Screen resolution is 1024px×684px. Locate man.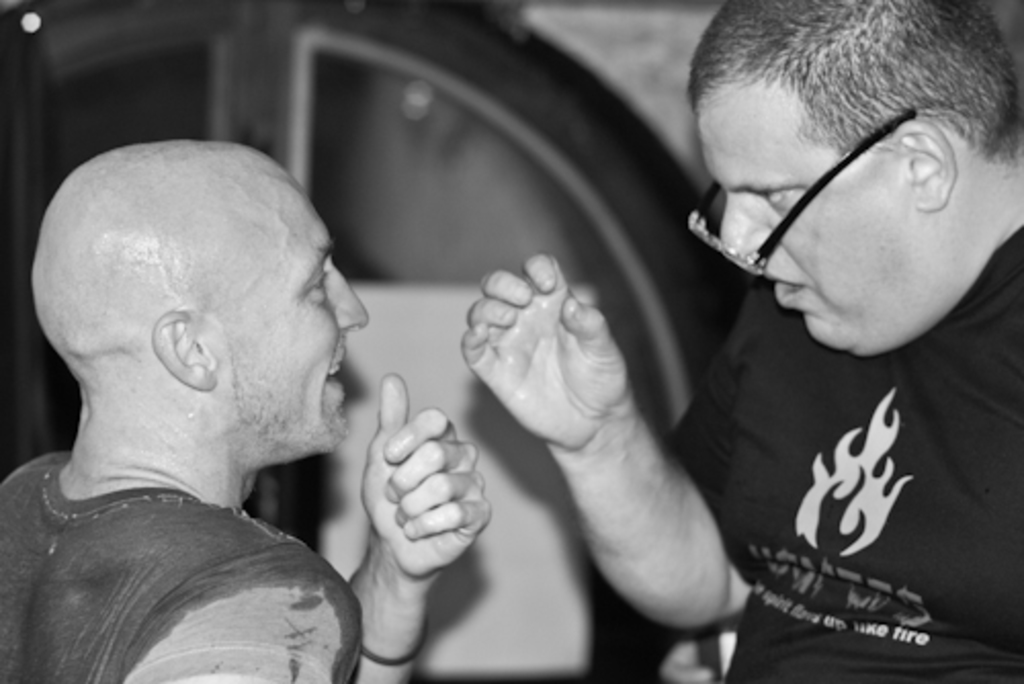
crop(8, 106, 518, 664).
